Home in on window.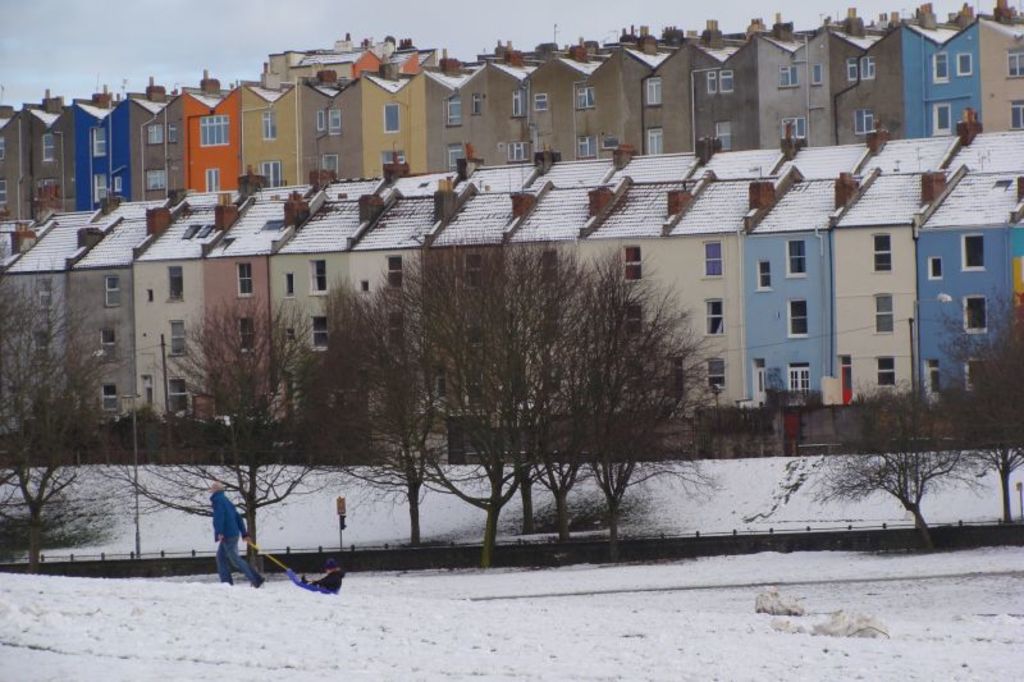
Homed in at bbox=[625, 247, 645, 280].
